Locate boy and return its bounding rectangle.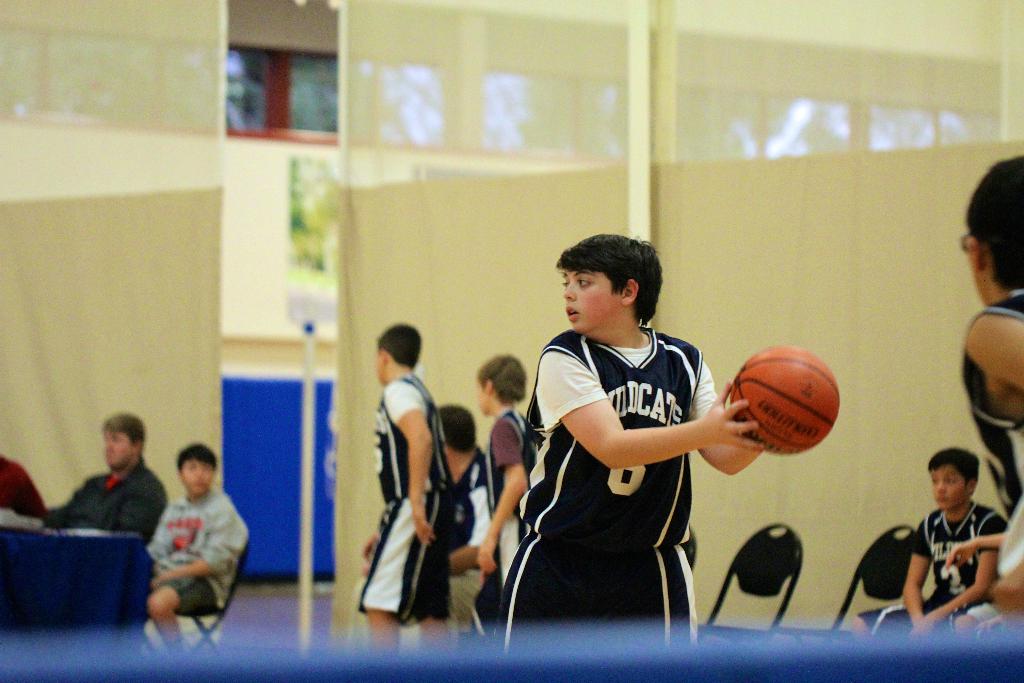
(left=452, top=359, right=546, bottom=643).
